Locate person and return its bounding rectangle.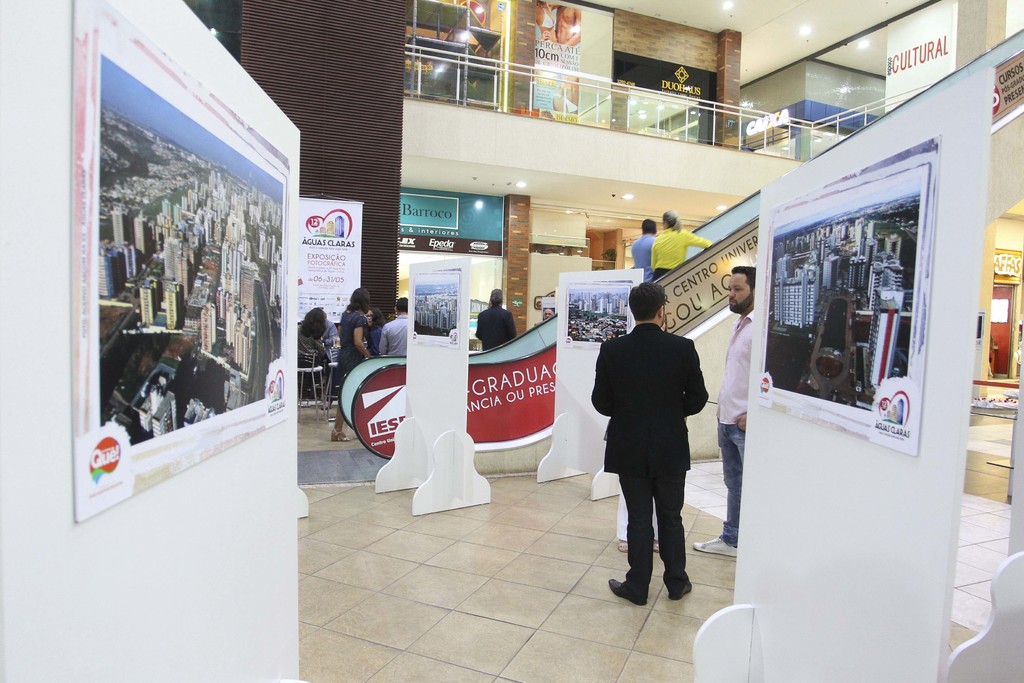
[652, 214, 708, 284].
